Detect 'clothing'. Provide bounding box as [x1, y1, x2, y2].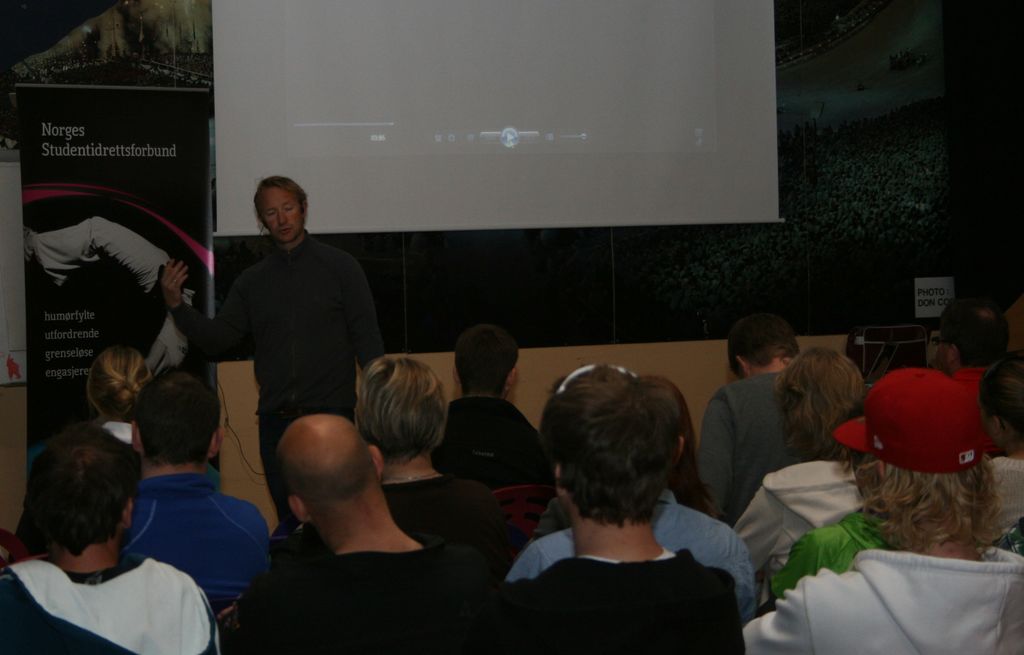
[698, 358, 808, 540].
